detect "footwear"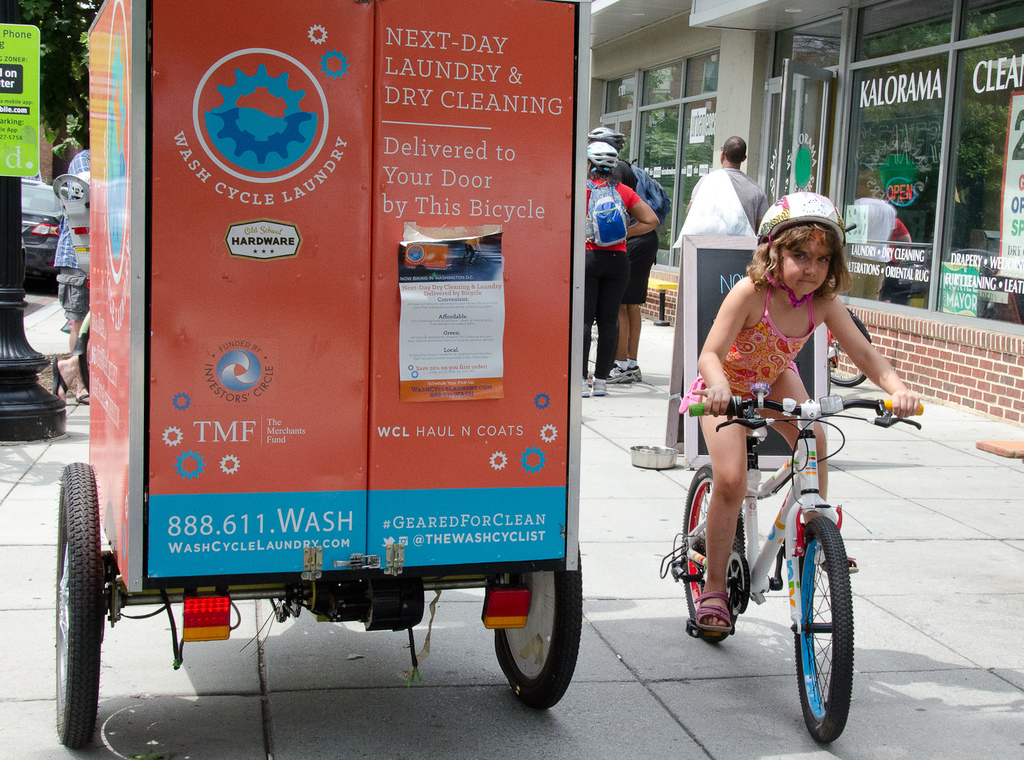
Rect(629, 364, 640, 381)
